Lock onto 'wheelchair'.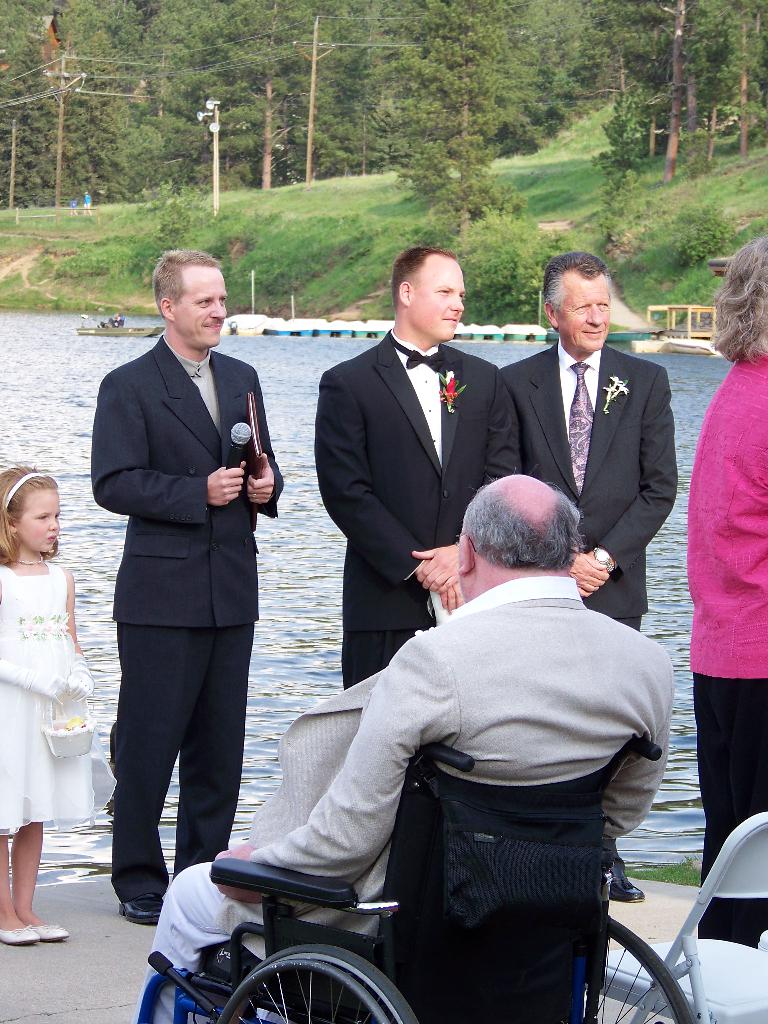
Locked: detection(147, 729, 700, 1023).
